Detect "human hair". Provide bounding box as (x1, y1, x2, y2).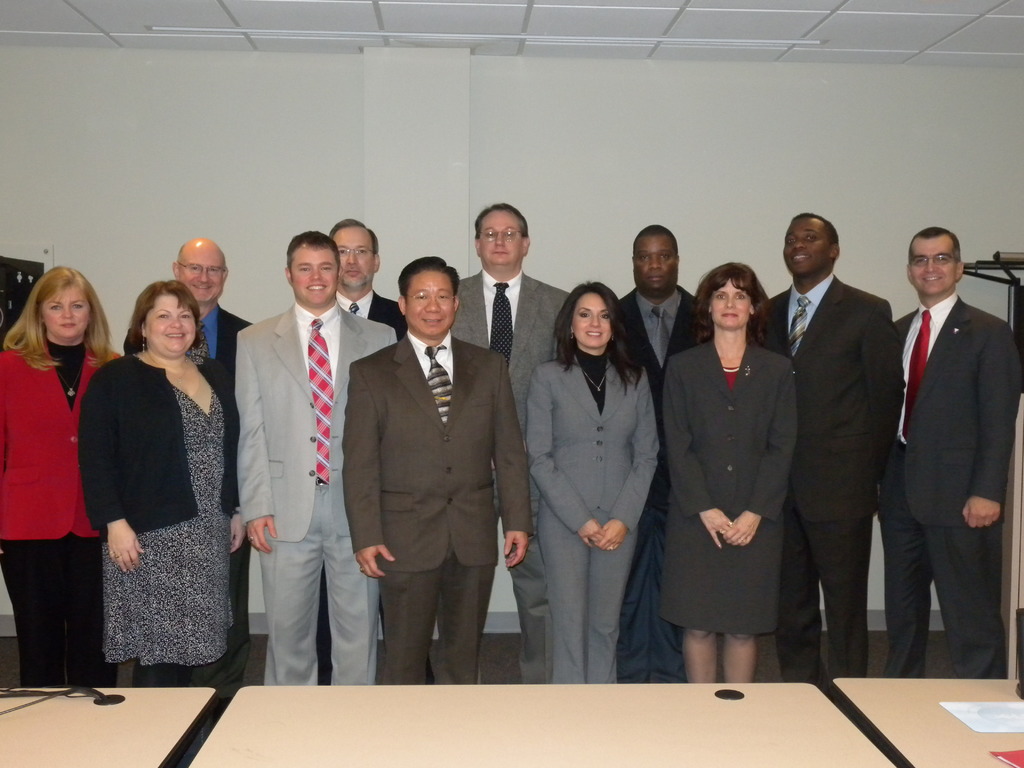
(20, 259, 93, 386).
